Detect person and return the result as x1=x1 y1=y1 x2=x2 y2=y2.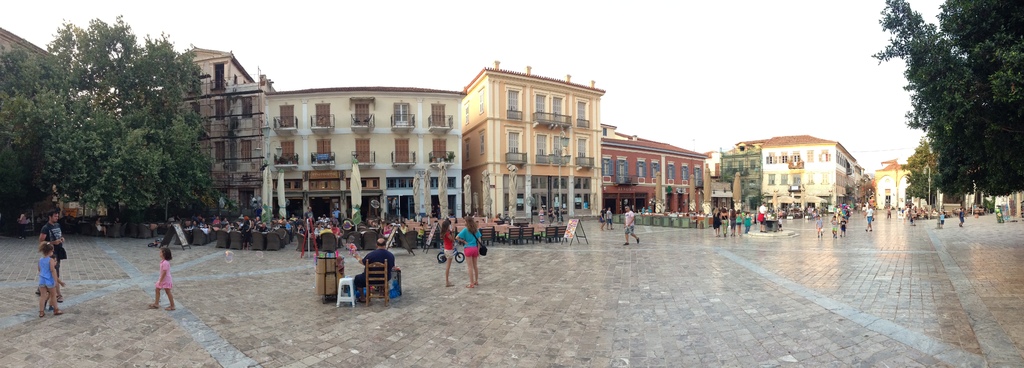
x1=490 y1=213 x2=502 y2=224.
